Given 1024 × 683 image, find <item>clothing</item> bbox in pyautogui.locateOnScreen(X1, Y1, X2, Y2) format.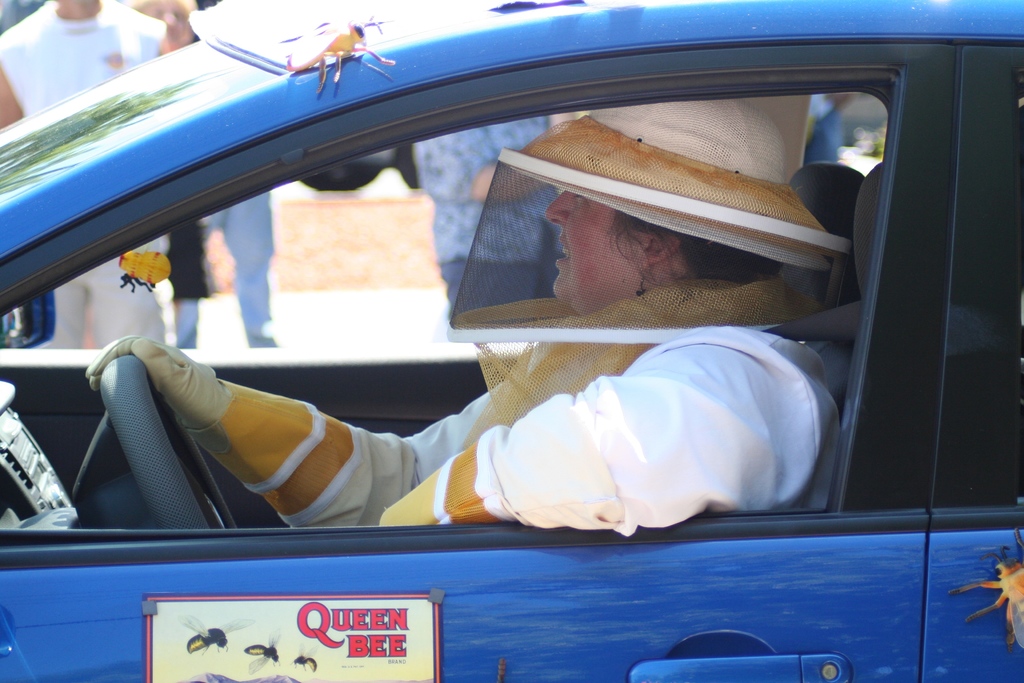
pyautogui.locateOnScreen(179, 190, 280, 356).
